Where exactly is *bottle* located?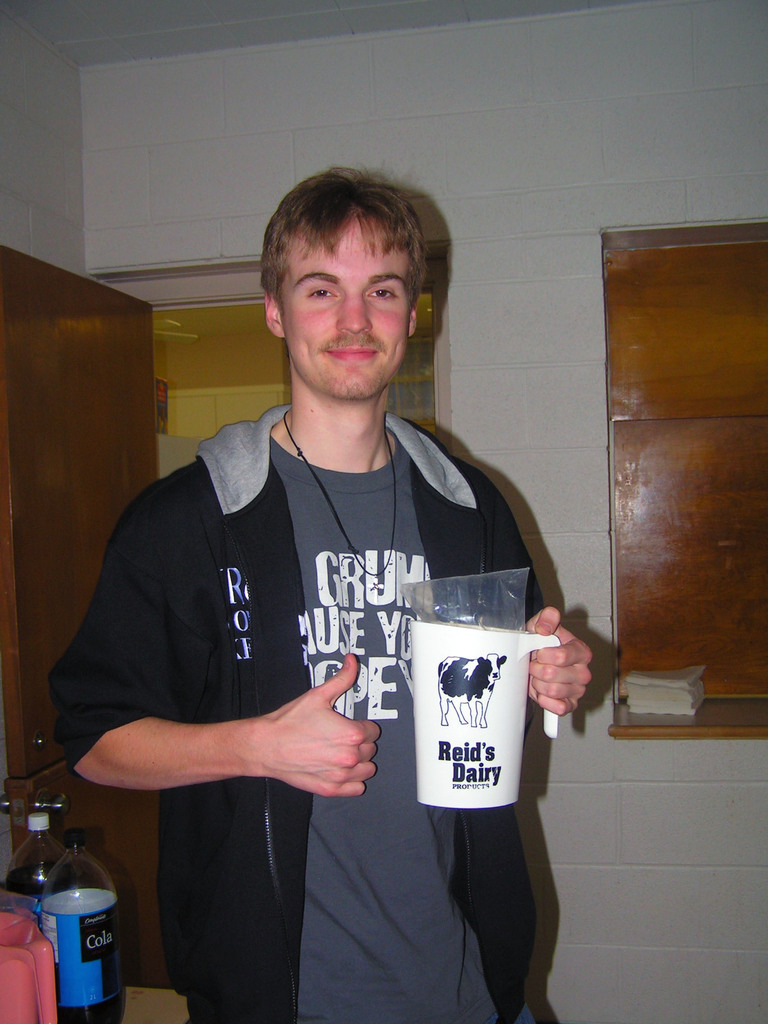
Its bounding box is box=[38, 824, 127, 1023].
